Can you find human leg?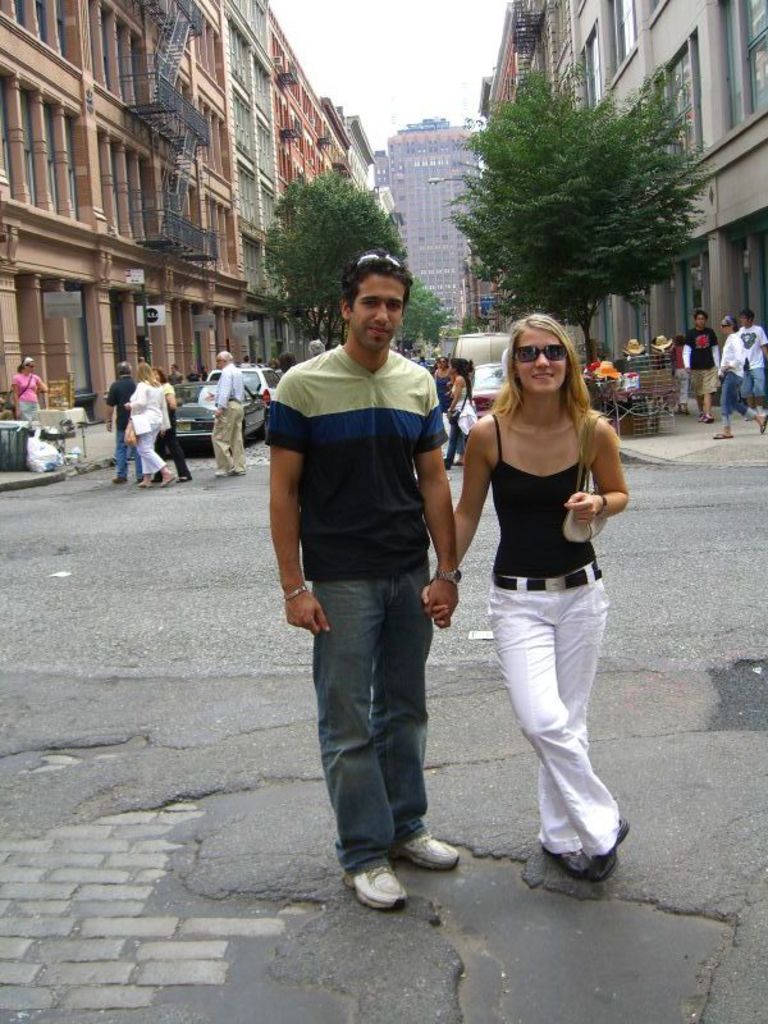
Yes, bounding box: <region>488, 586, 631, 881</region>.
